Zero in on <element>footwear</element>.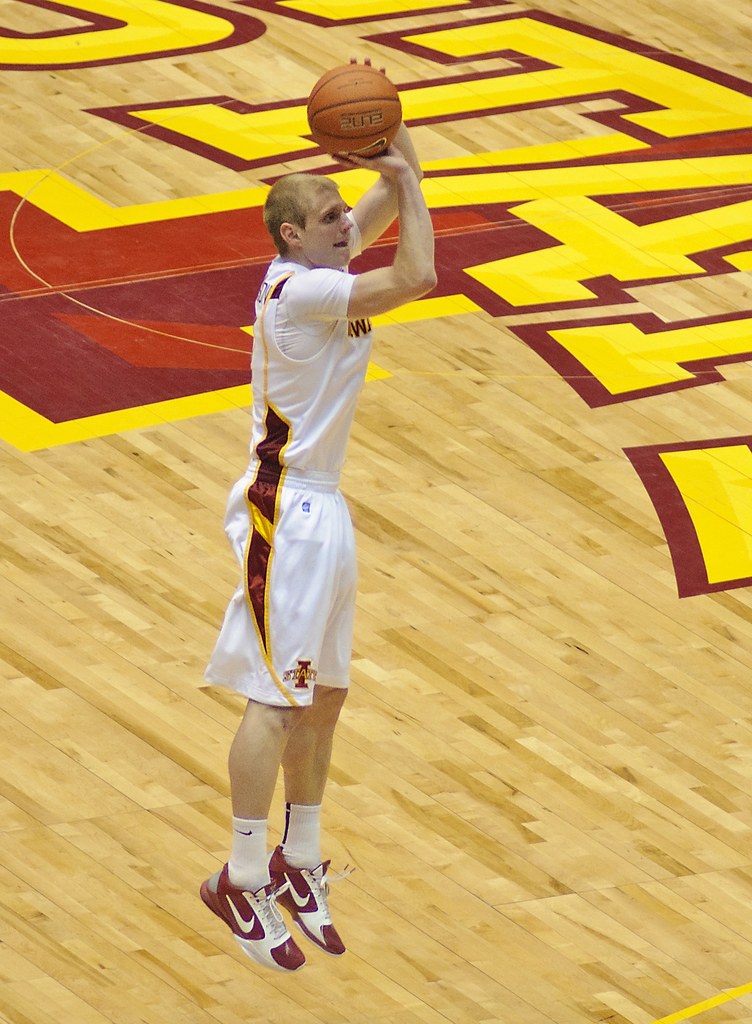
Zeroed in: pyautogui.locateOnScreen(268, 844, 353, 959).
